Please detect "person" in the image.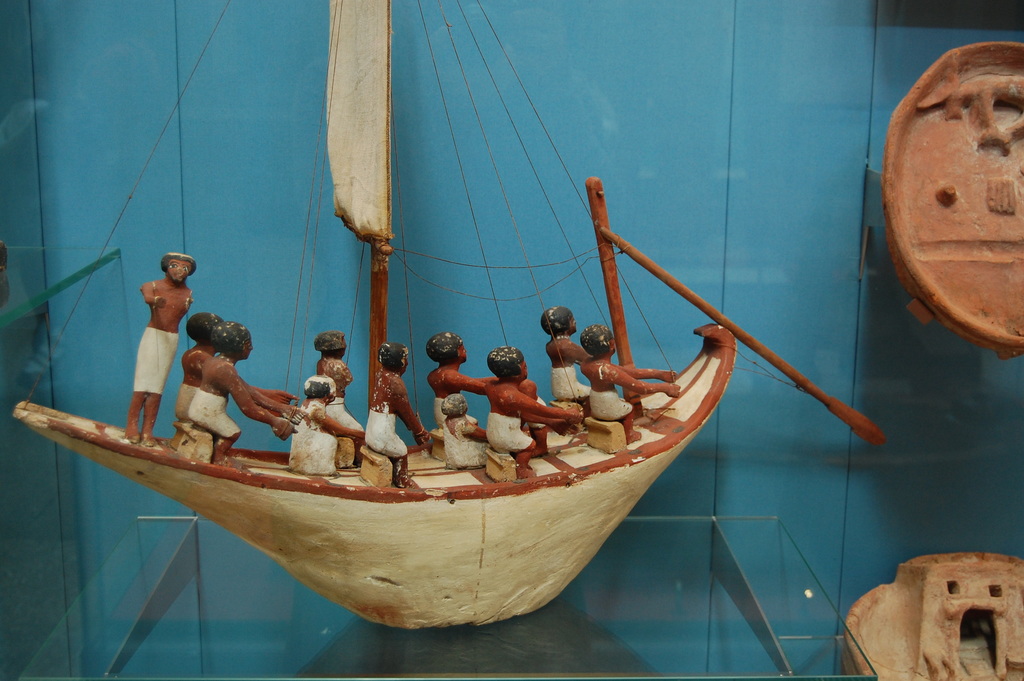
101 249 192 450.
